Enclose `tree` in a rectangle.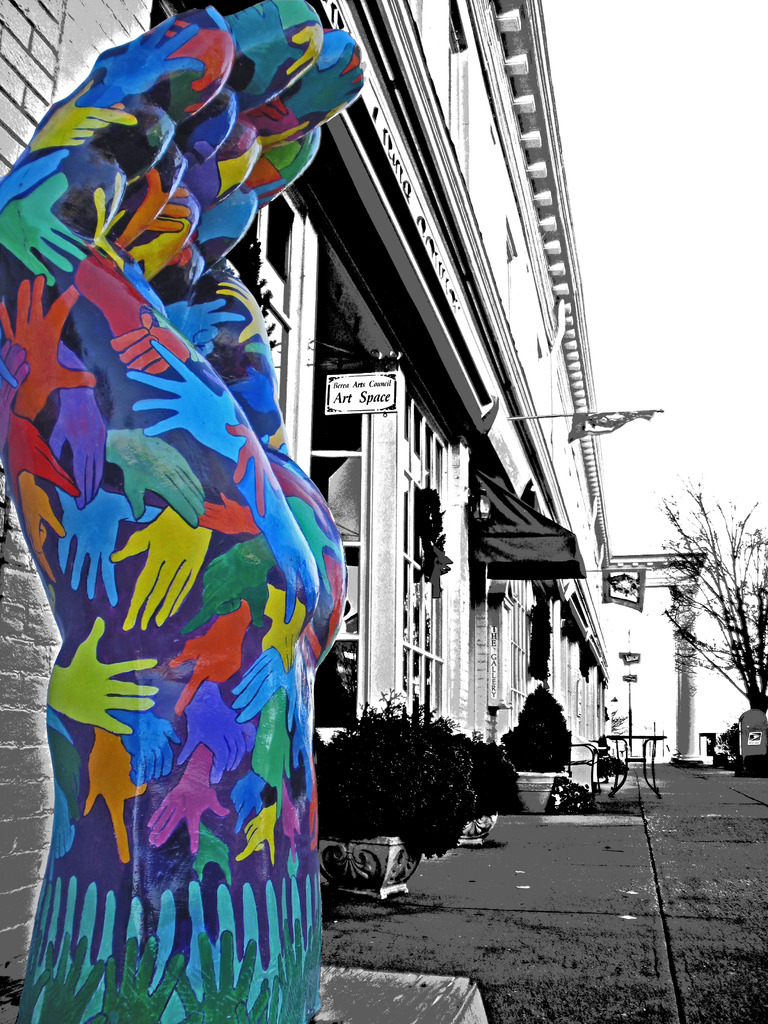
detection(631, 499, 758, 767).
